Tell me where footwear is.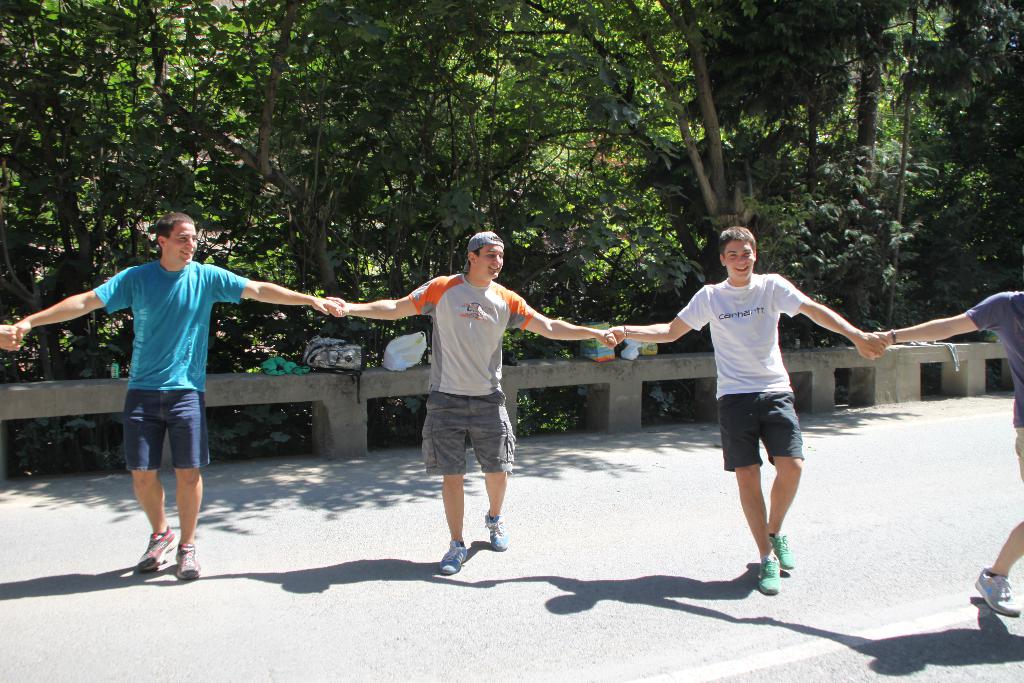
footwear is at select_region(974, 565, 1021, 616).
